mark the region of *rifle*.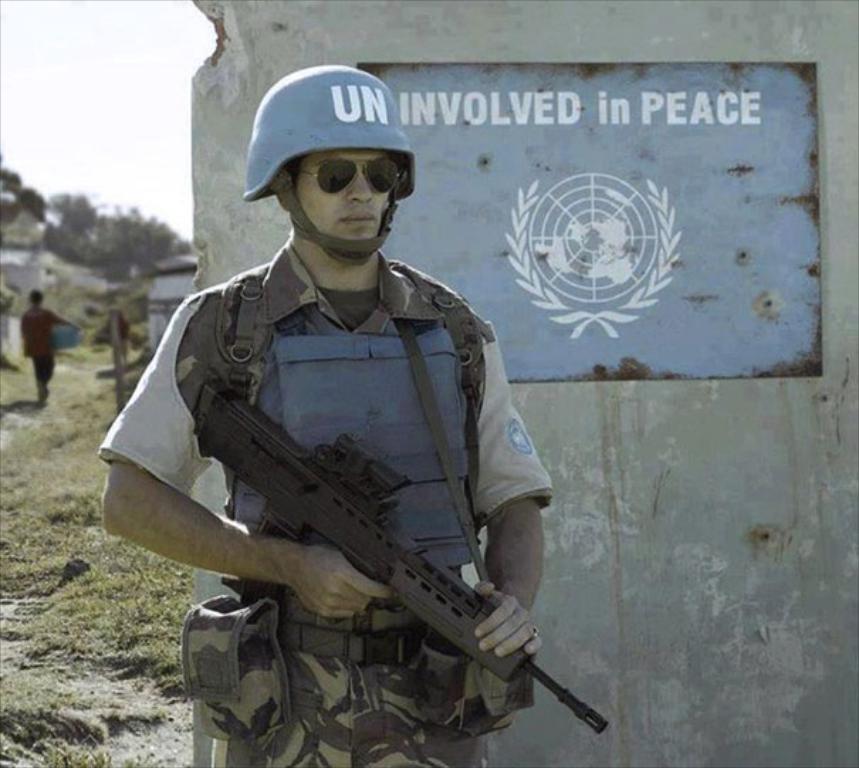
Region: Rect(193, 369, 606, 734).
